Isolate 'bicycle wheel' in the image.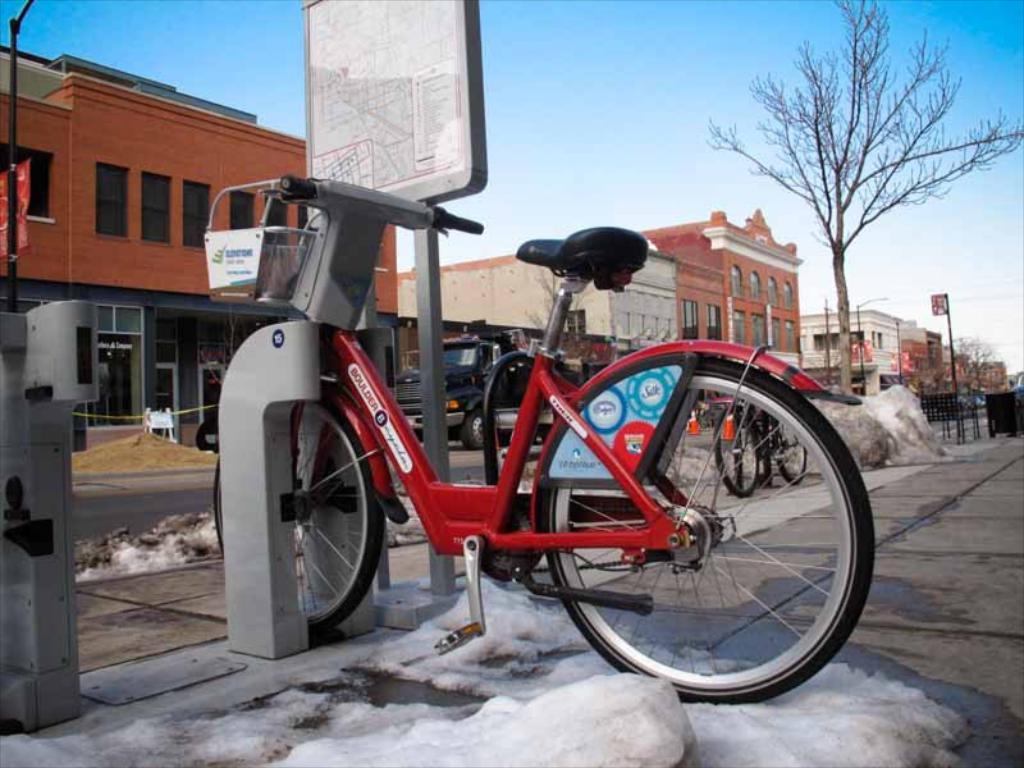
Isolated region: <box>210,387,381,631</box>.
